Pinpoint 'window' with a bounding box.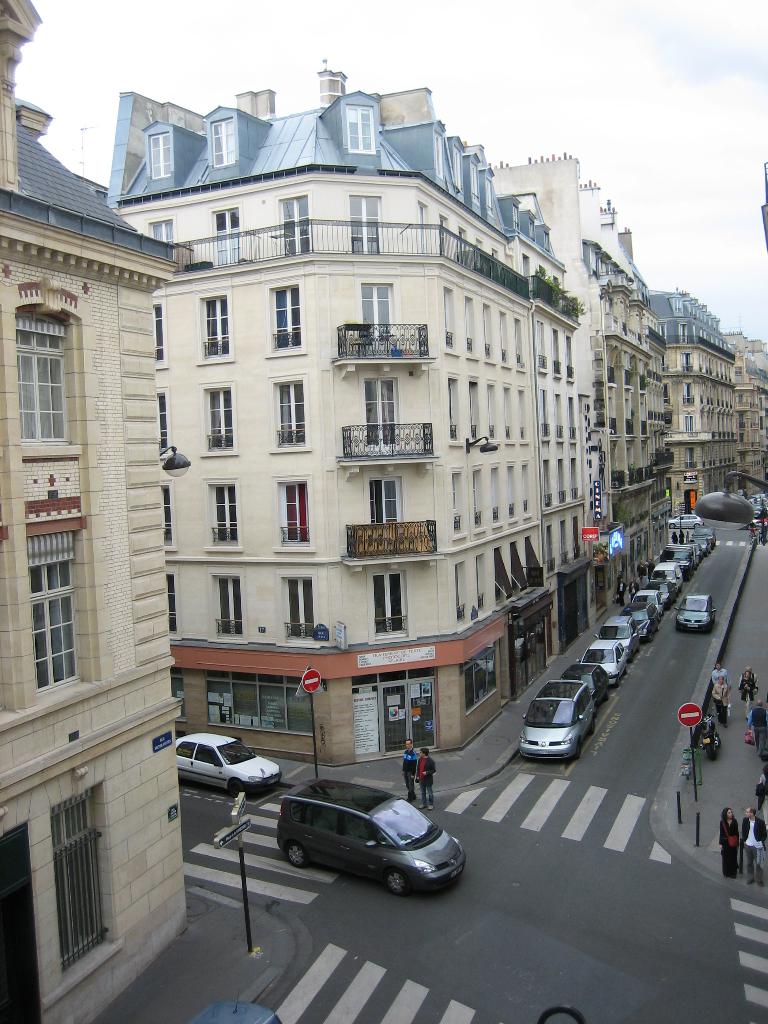
region(196, 292, 231, 361).
